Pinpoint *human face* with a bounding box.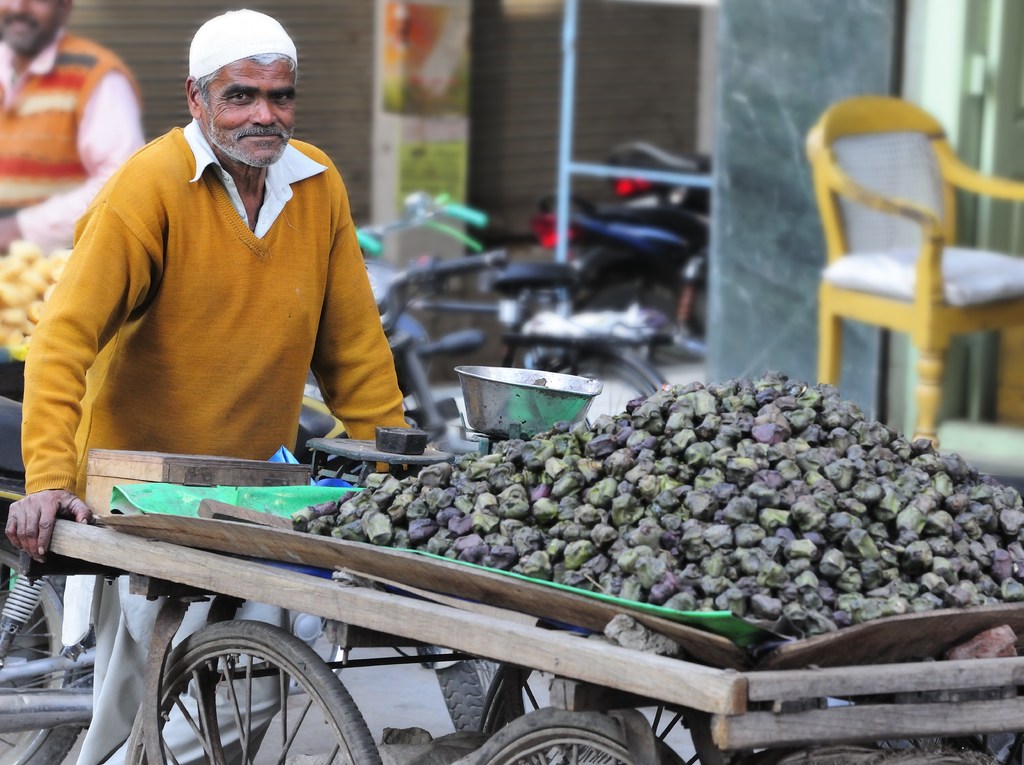
[0, 0, 65, 53].
